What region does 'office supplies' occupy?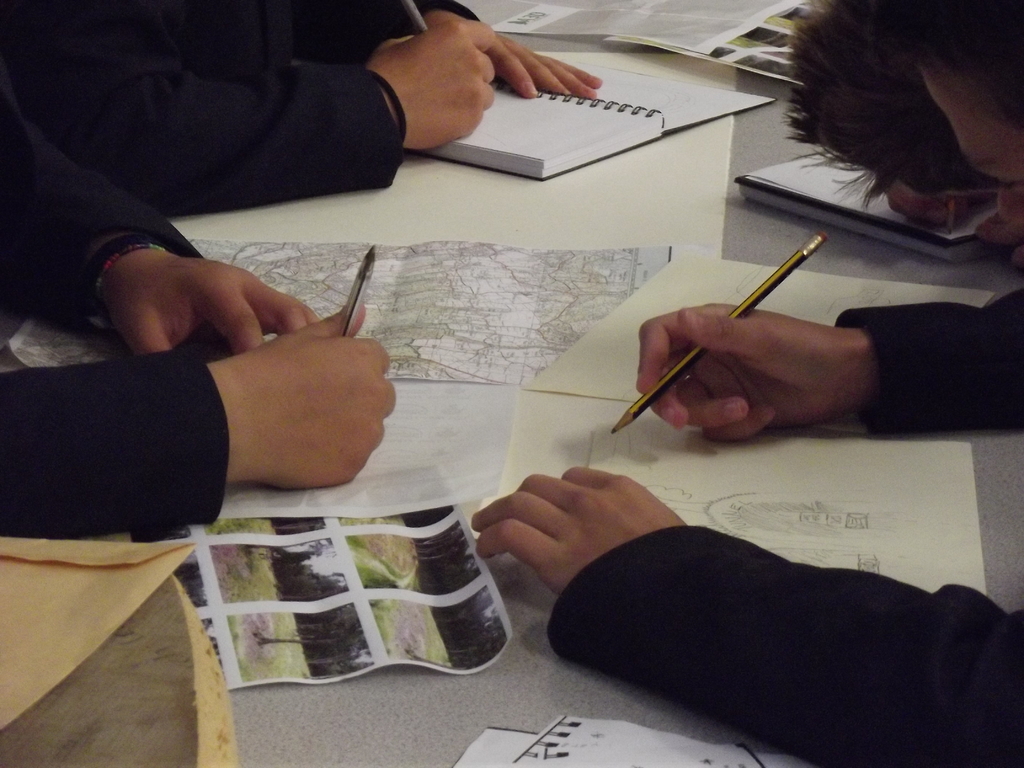
431 60 775 179.
